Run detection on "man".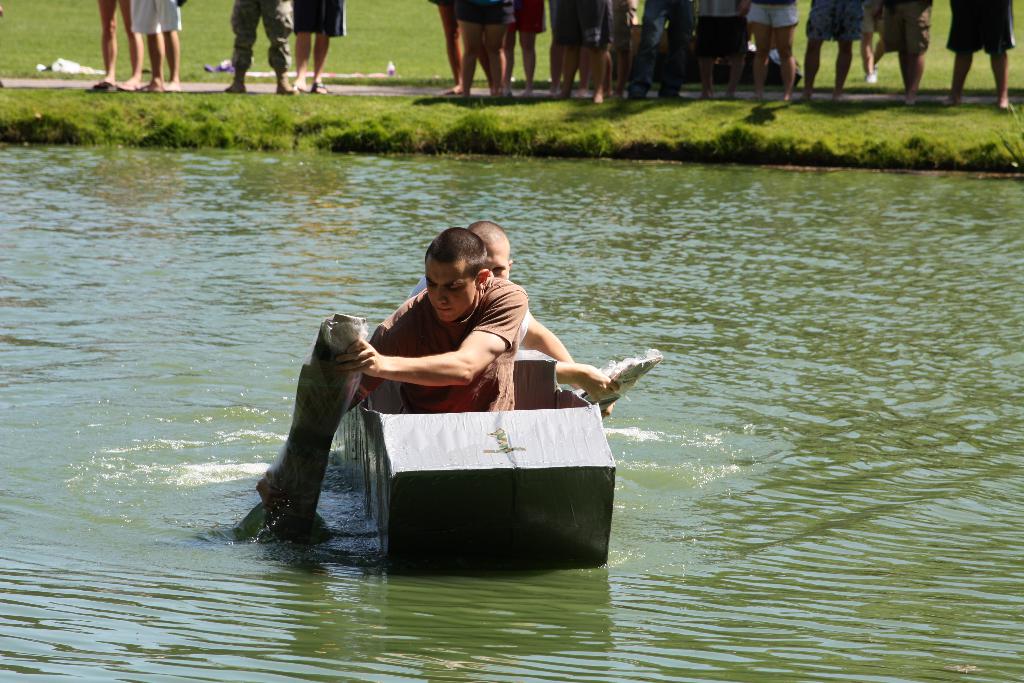
Result: select_region(226, 0, 297, 97).
